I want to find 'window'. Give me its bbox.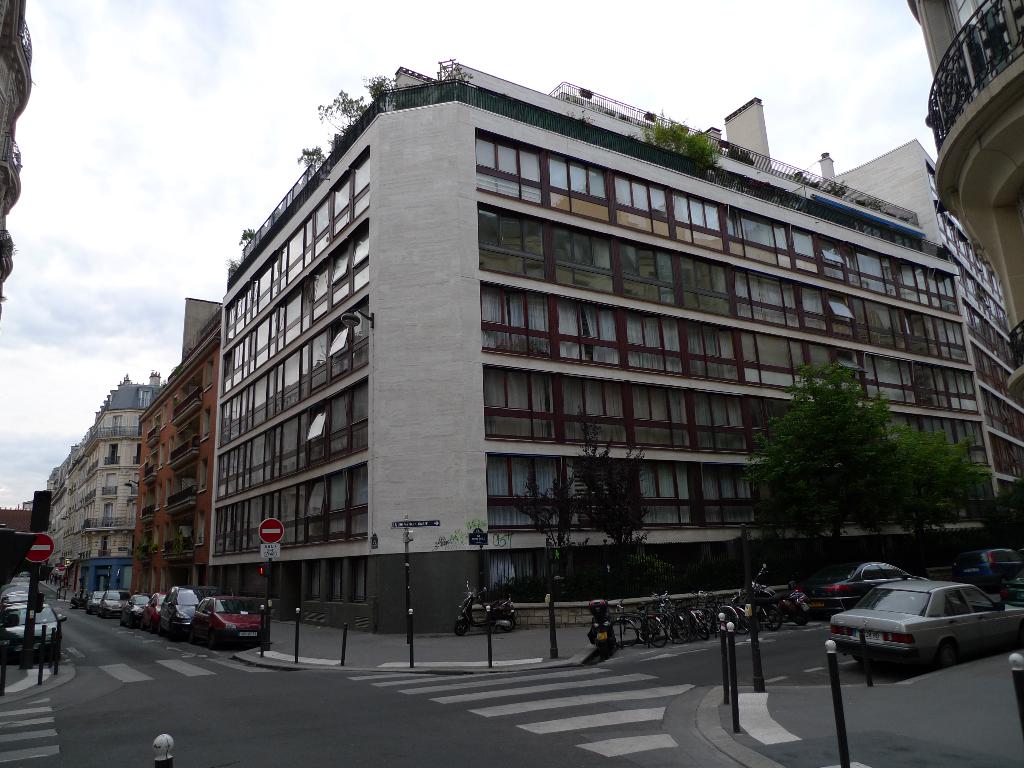
313 264 325 323.
